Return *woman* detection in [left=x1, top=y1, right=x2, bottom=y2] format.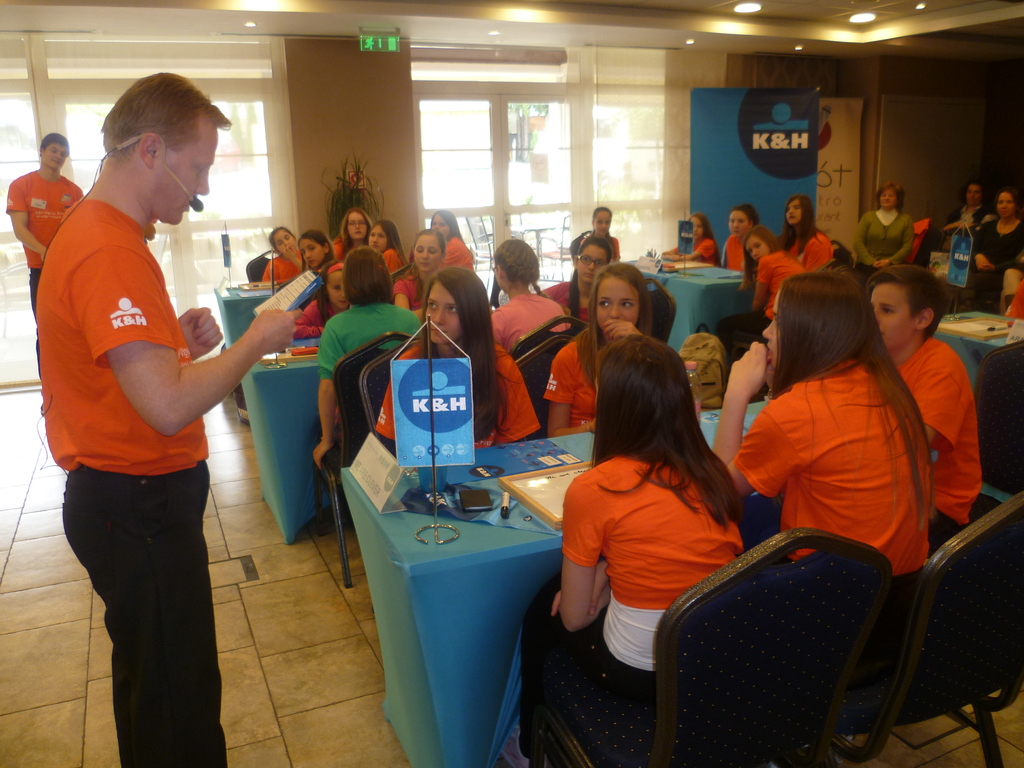
[left=545, top=260, right=660, bottom=444].
